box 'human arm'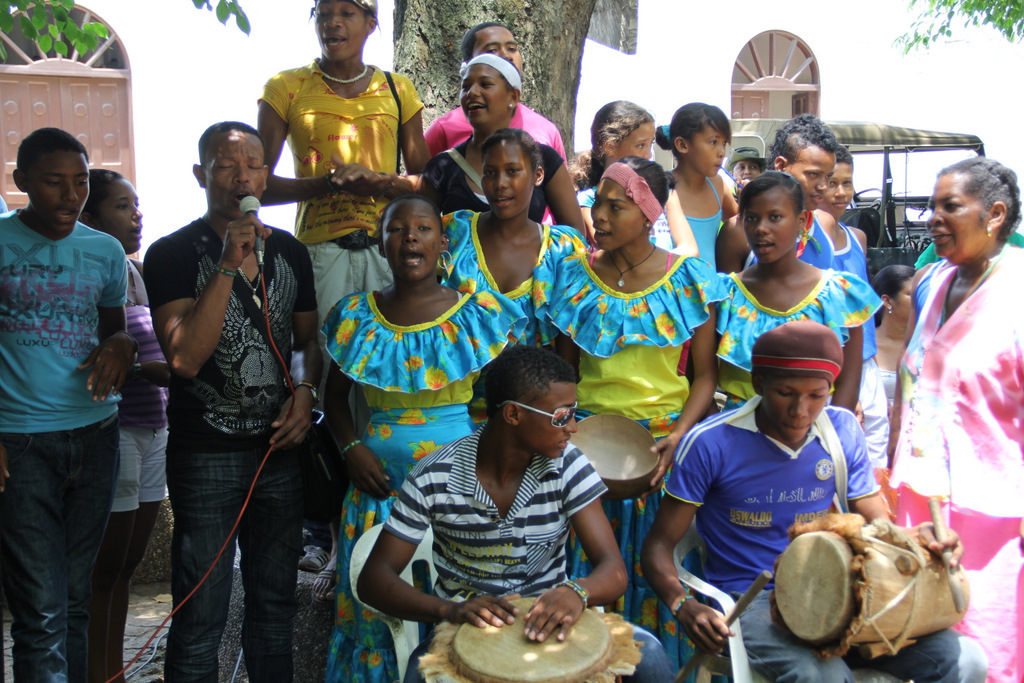
BBox(642, 430, 735, 659)
